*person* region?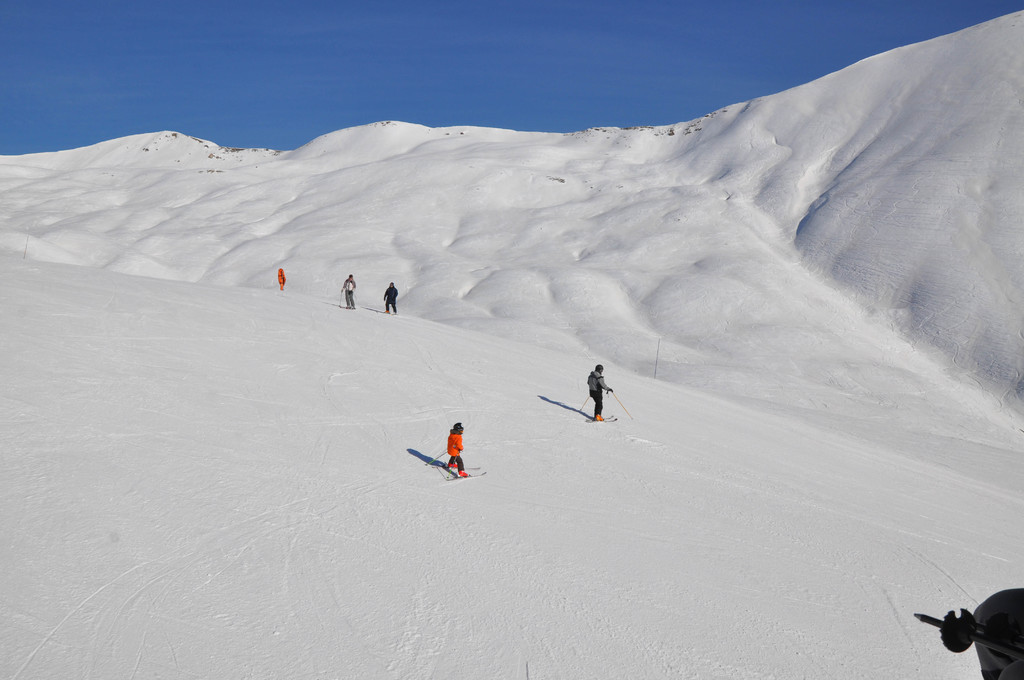
340, 275, 358, 312
